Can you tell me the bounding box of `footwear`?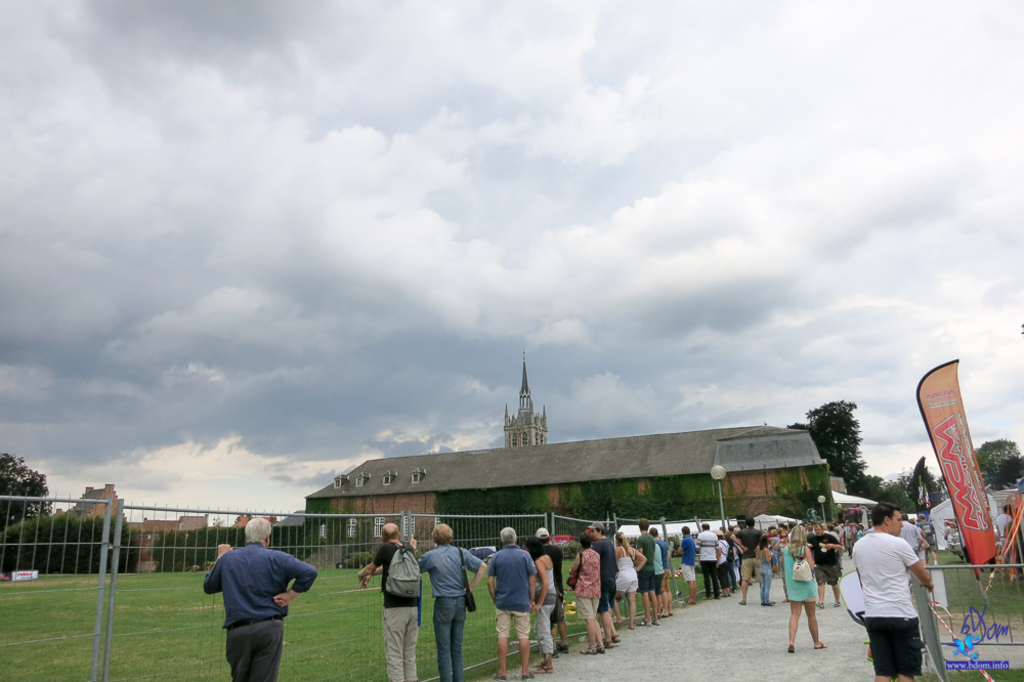
(left=524, top=673, right=534, bottom=681).
